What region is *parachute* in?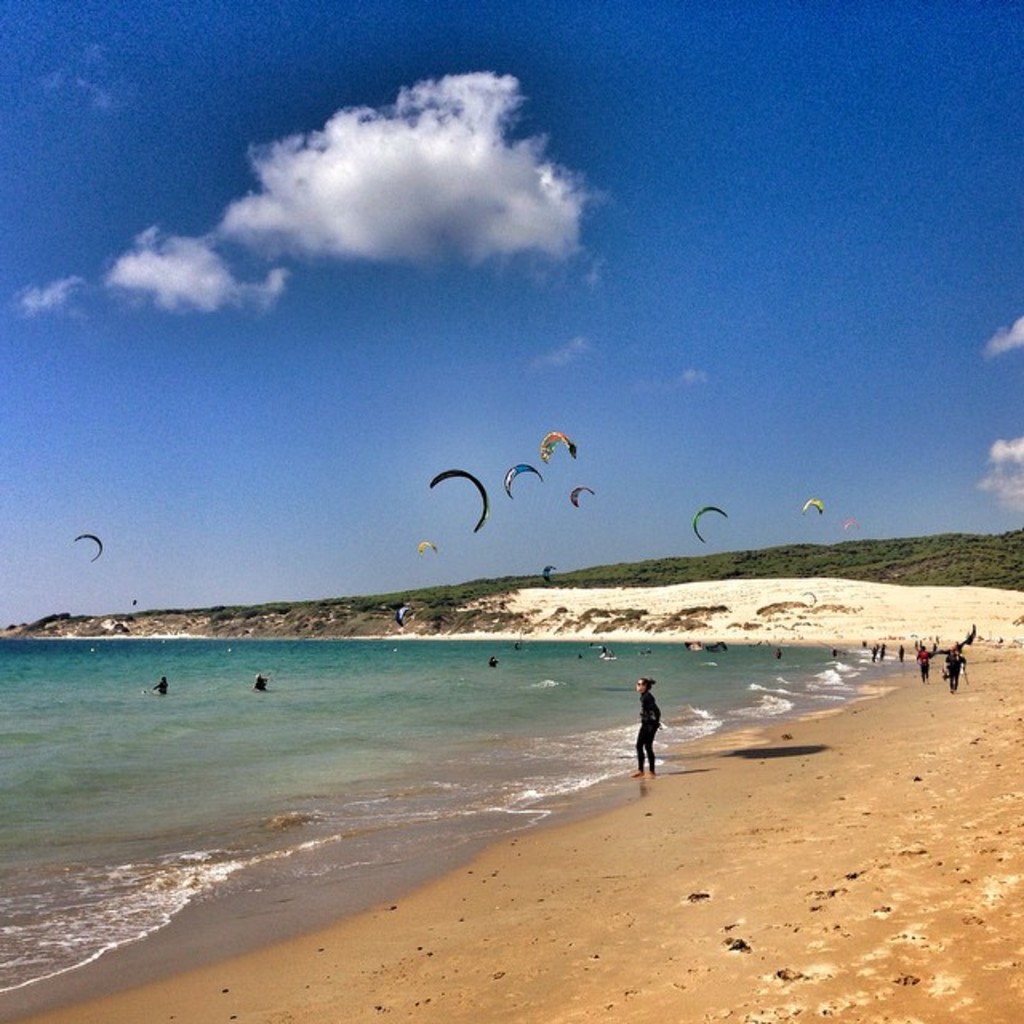
Rect(414, 534, 442, 555).
